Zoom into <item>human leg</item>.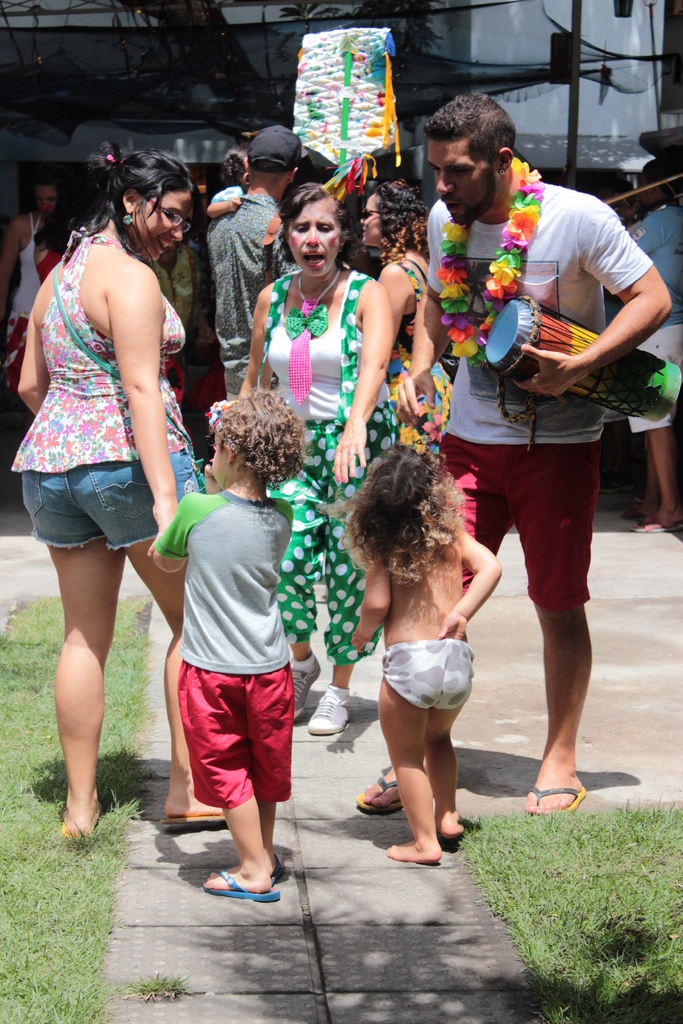
Zoom target: bbox(652, 424, 671, 522).
